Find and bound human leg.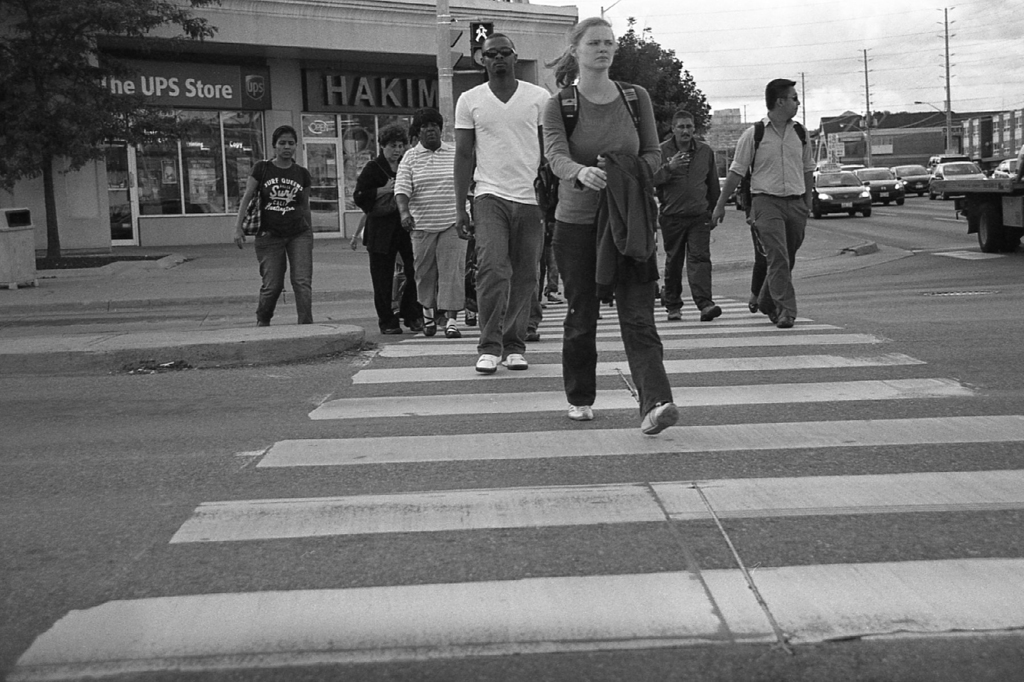
Bound: <region>413, 238, 434, 333</region>.
